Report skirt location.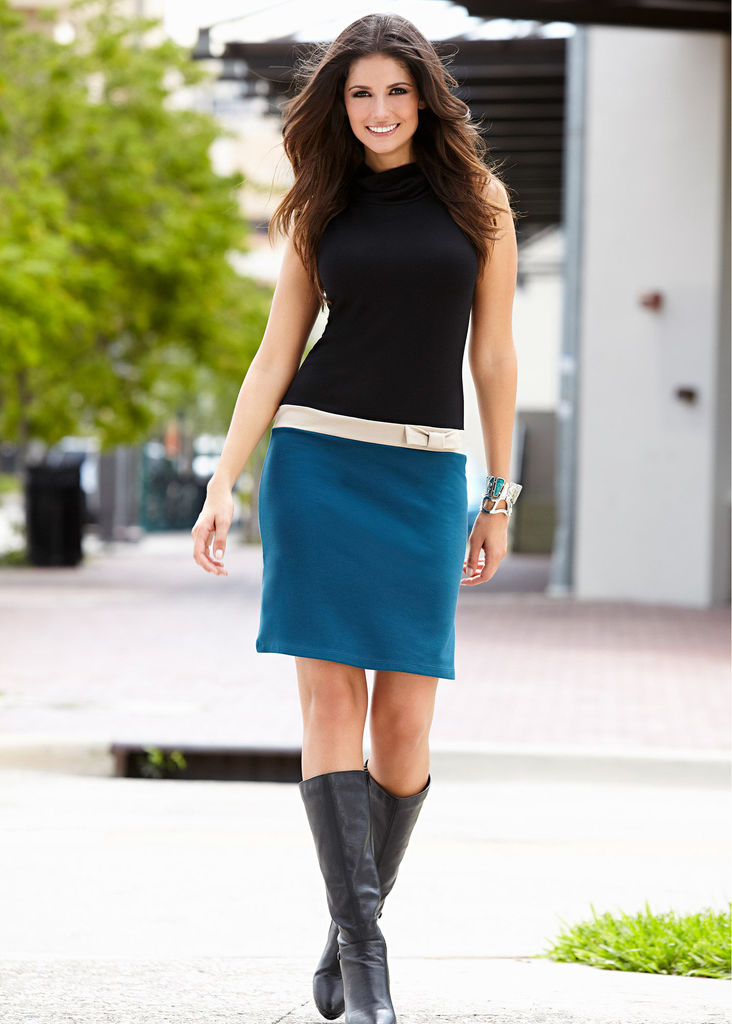
Report: [x1=255, y1=403, x2=466, y2=682].
